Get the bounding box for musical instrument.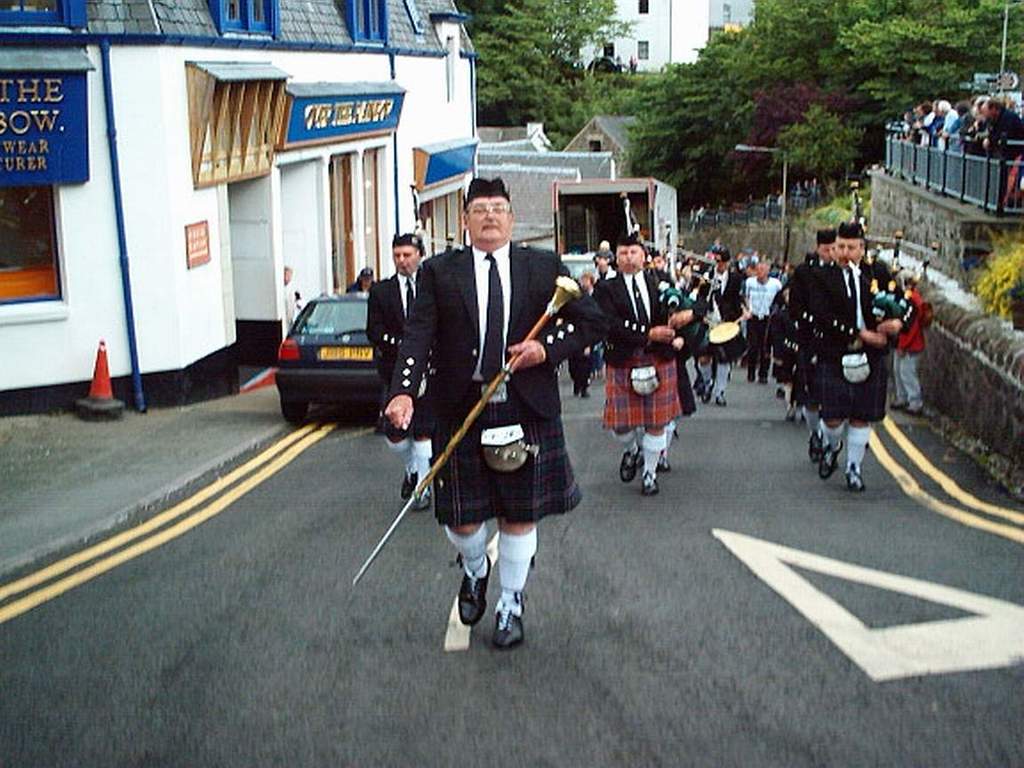
(620,188,718,367).
